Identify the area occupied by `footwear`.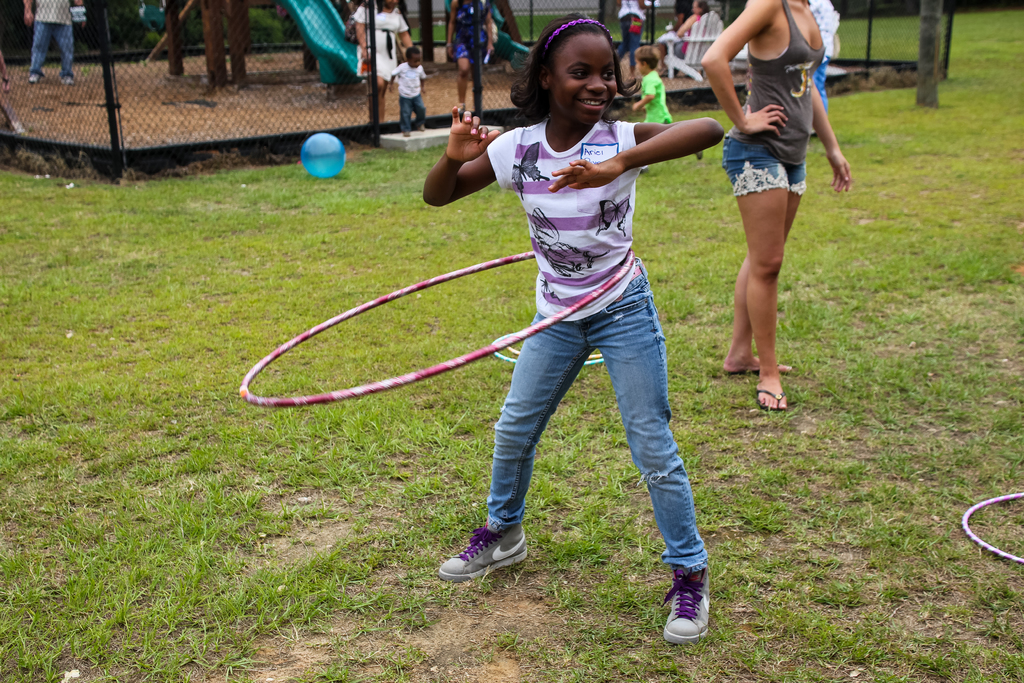
Area: box=[402, 129, 410, 136].
